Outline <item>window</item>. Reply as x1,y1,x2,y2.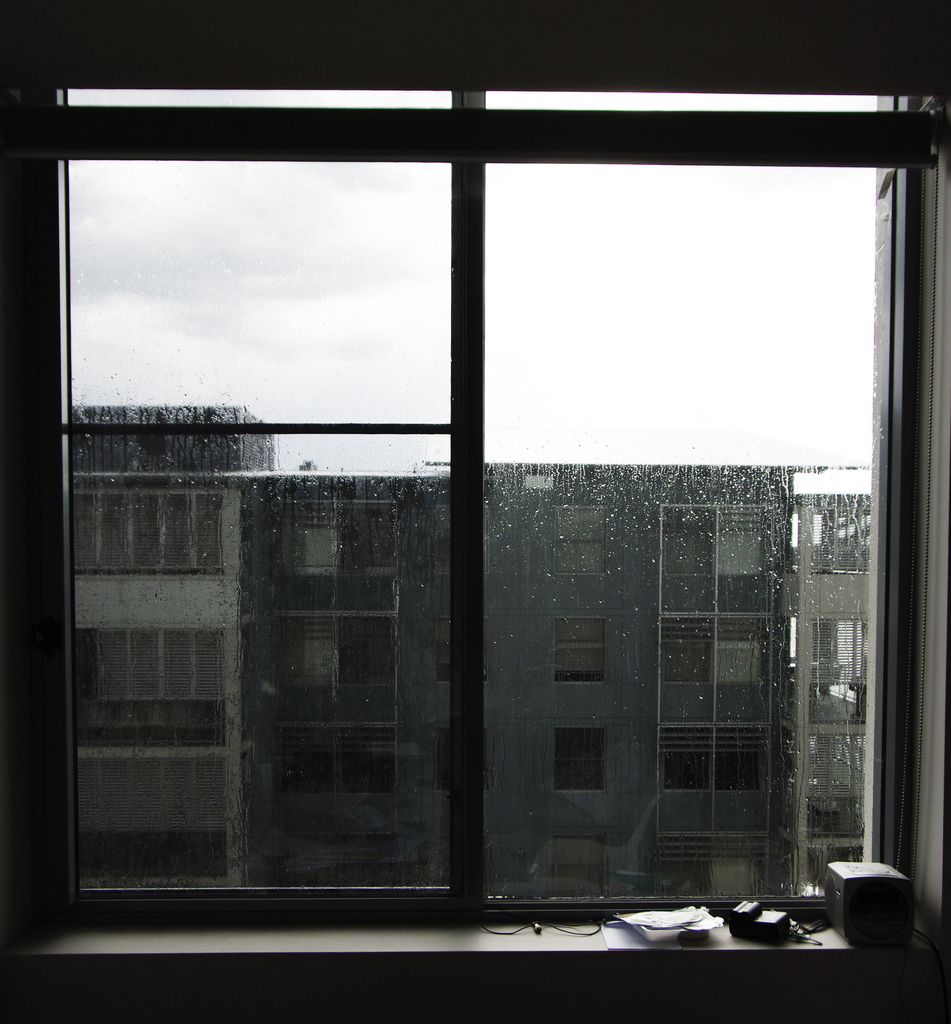
549,724,617,796.
